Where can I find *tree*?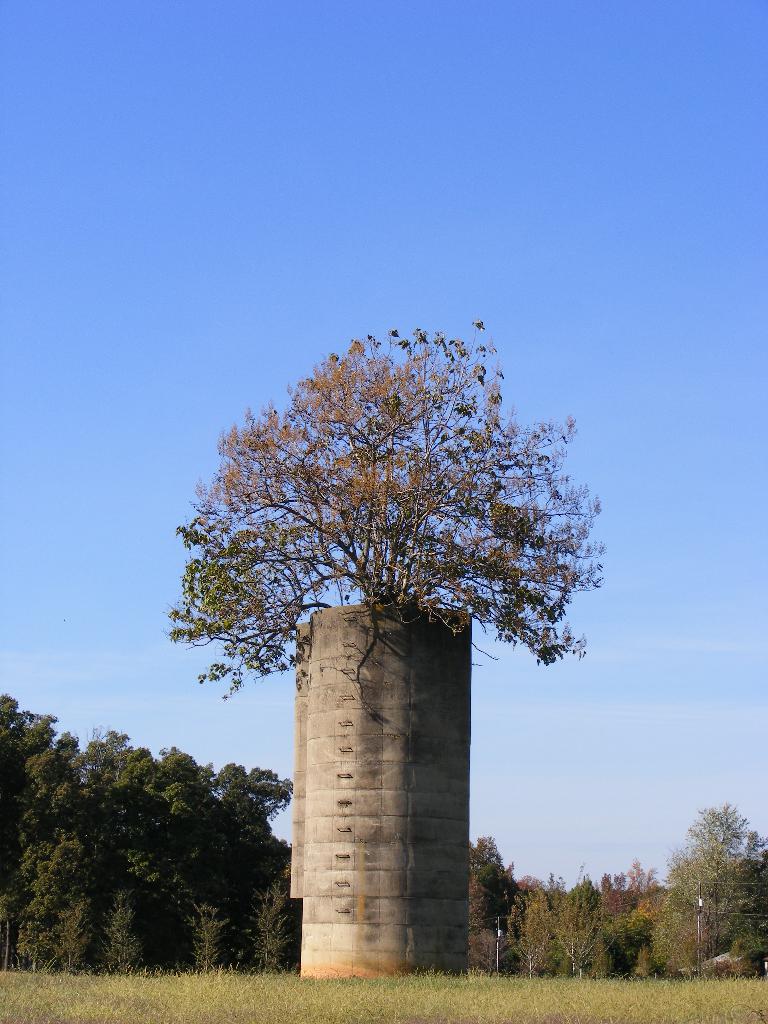
You can find it at BBox(602, 852, 665, 980).
